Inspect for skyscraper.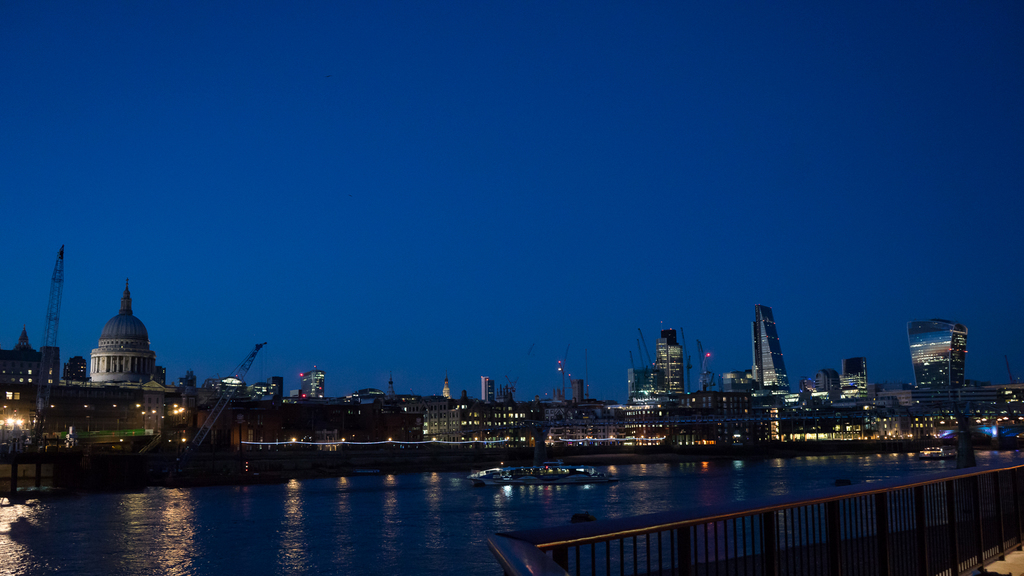
Inspection: crop(904, 317, 971, 396).
